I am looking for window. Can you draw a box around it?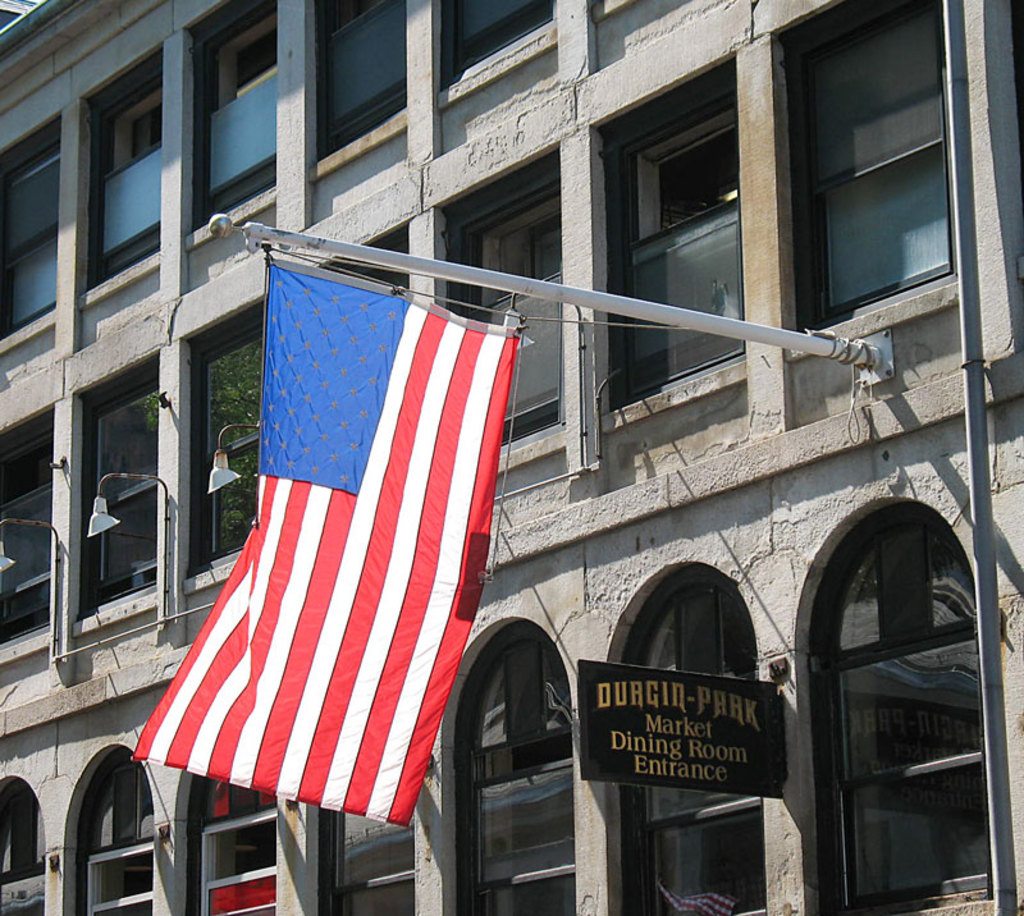
Sure, the bounding box is locate(596, 559, 806, 915).
